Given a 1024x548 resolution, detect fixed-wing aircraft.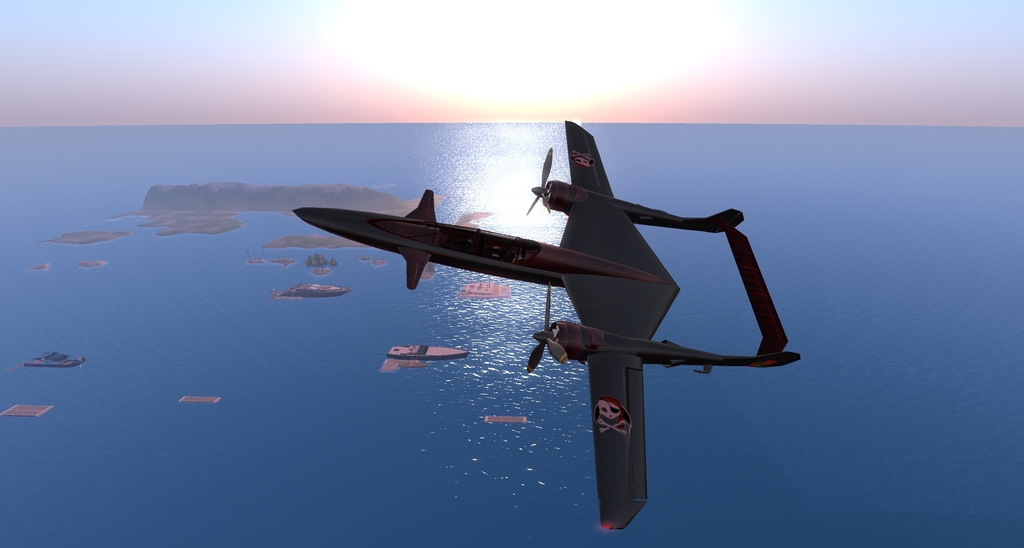
box(283, 121, 803, 529).
